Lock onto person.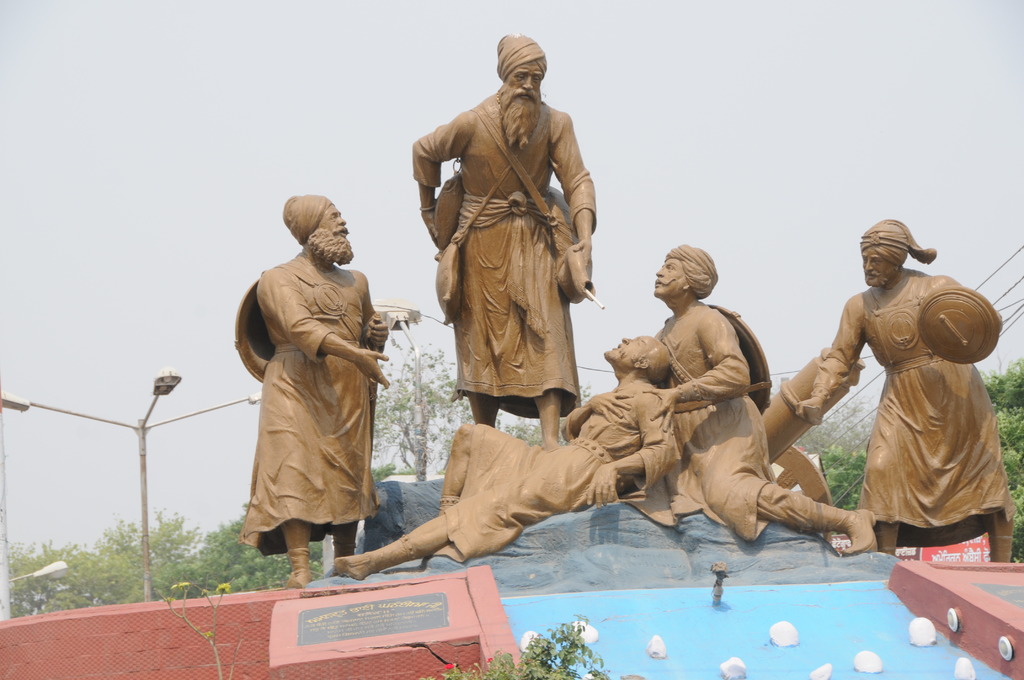
Locked: (x1=792, y1=211, x2=1016, y2=565).
